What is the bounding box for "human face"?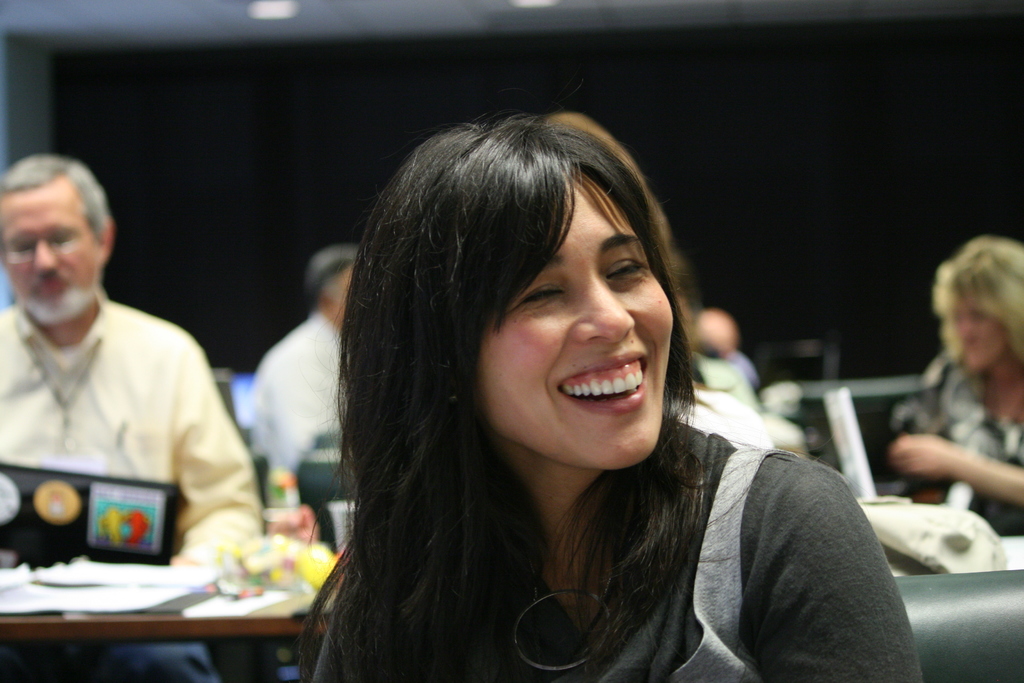
x1=477 y1=176 x2=684 y2=470.
